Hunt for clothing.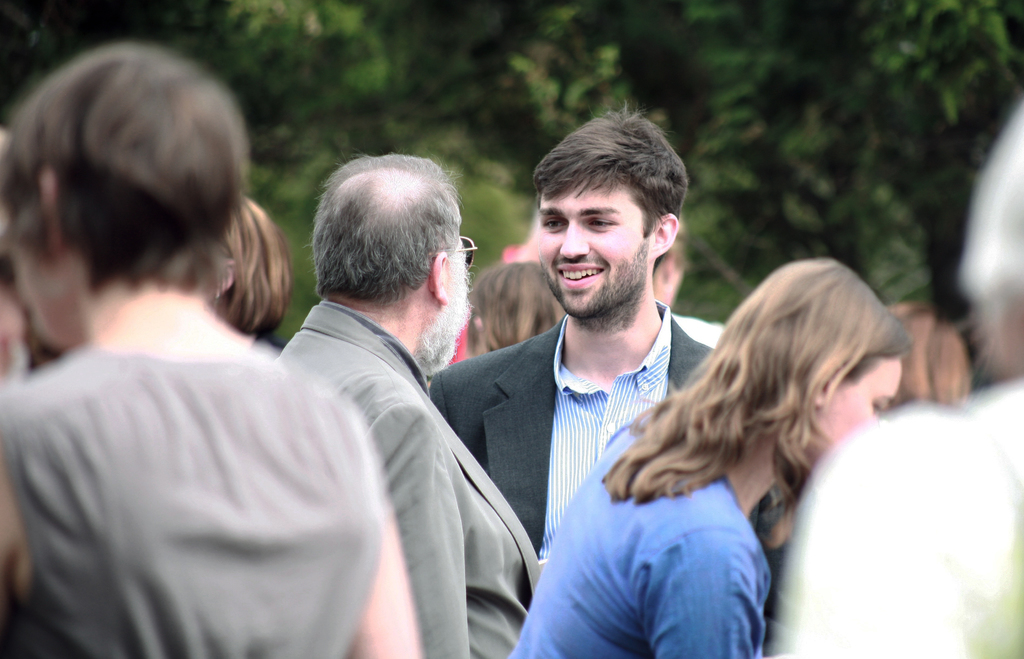
Hunted down at select_region(498, 412, 763, 658).
